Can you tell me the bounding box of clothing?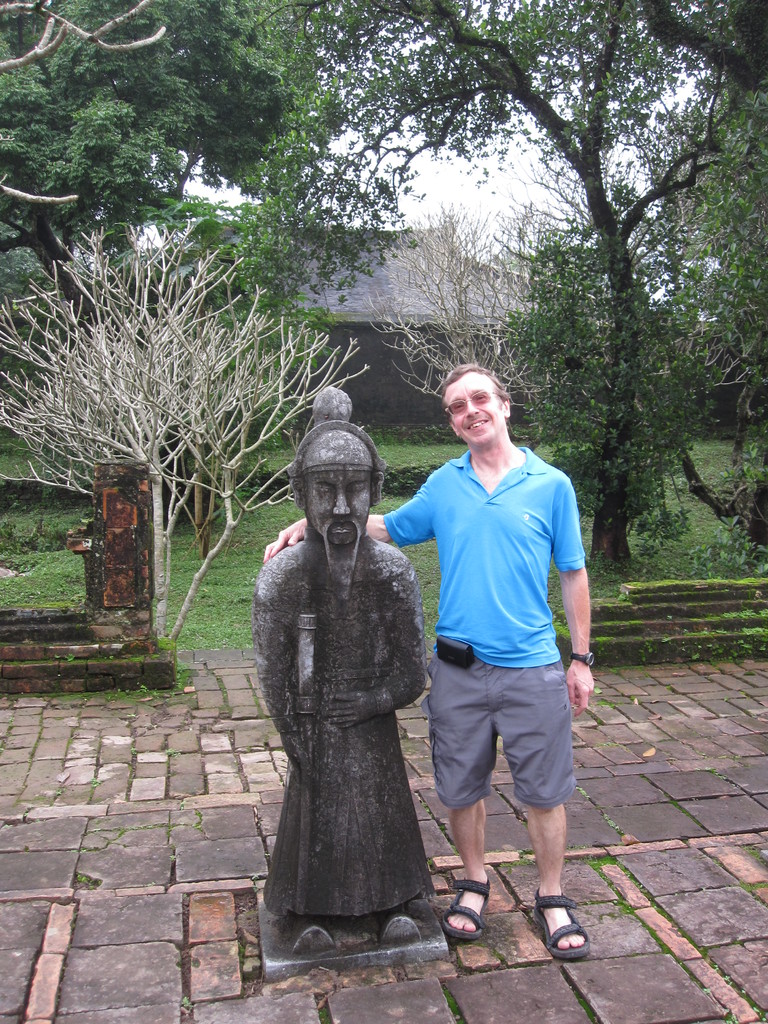
<box>248,415,425,918</box>.
